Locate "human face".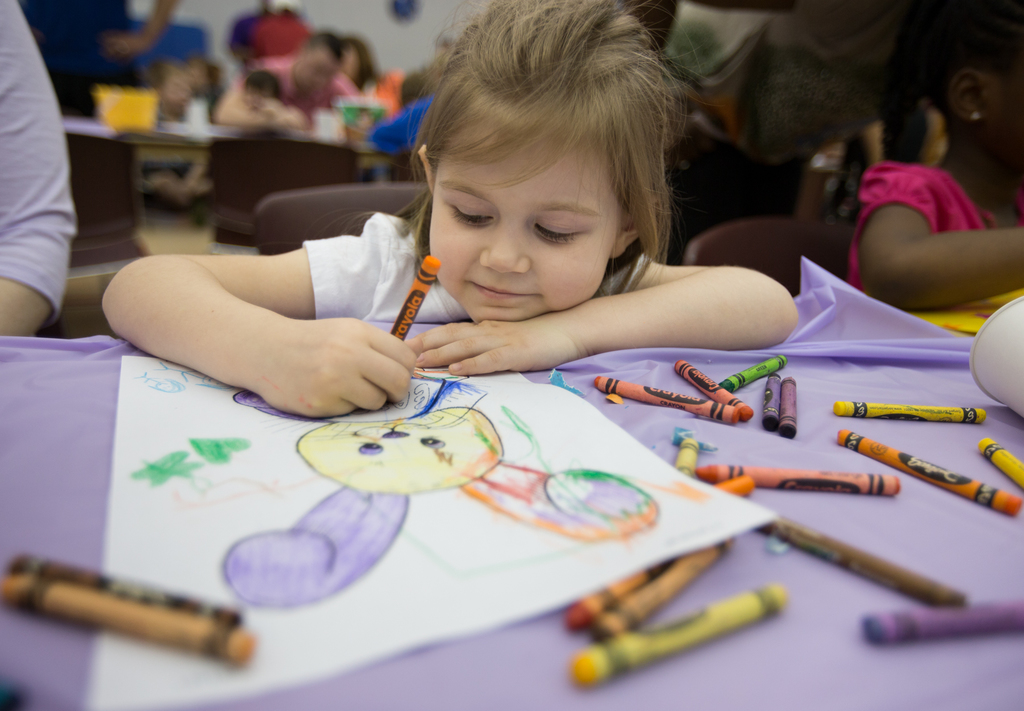
Bounding box: (left=296, top=48, right=332, bottom=90).
